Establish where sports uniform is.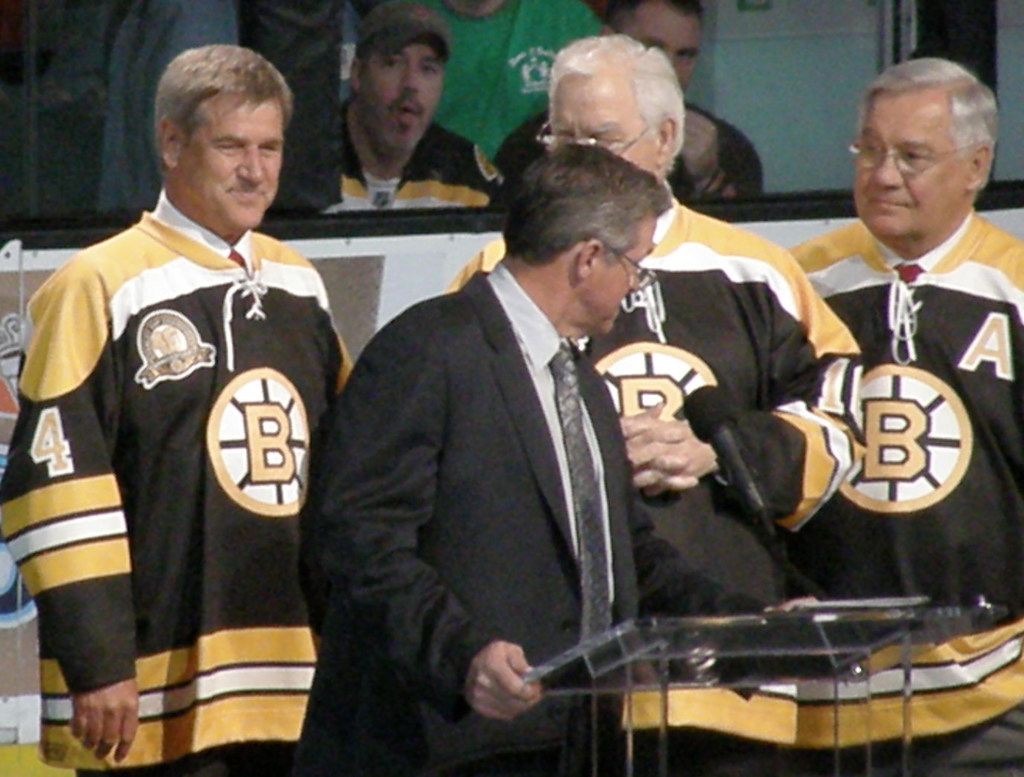
Established at (448, 204, 874, 775).
